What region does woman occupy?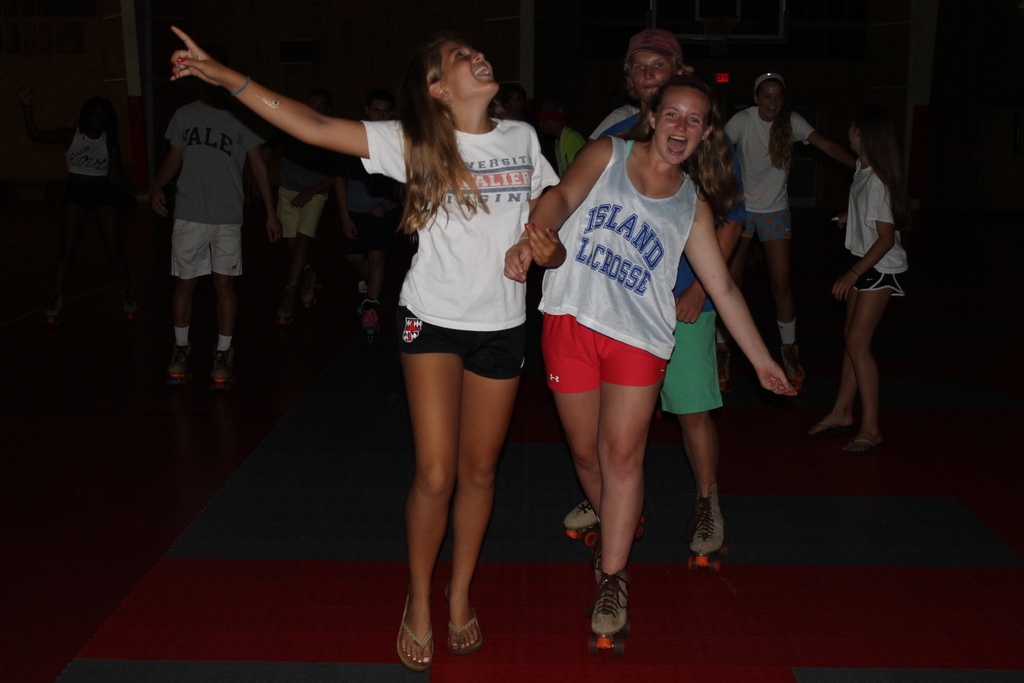
[x1=579, y1=25, x2=744, y2=575].
